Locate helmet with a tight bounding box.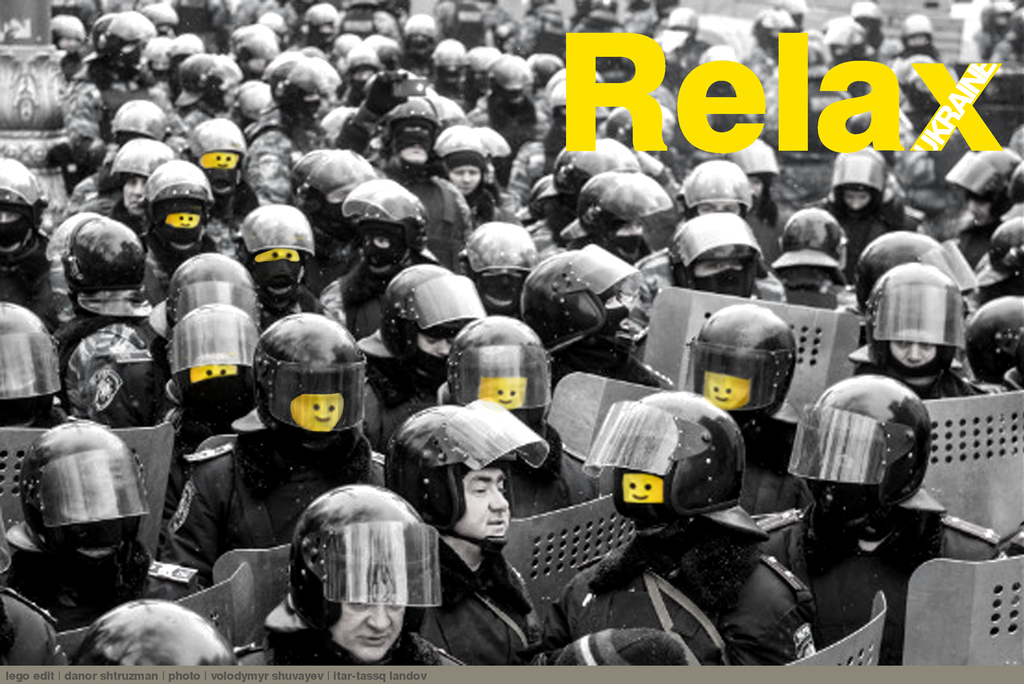
[572, 161, 673, 262].
